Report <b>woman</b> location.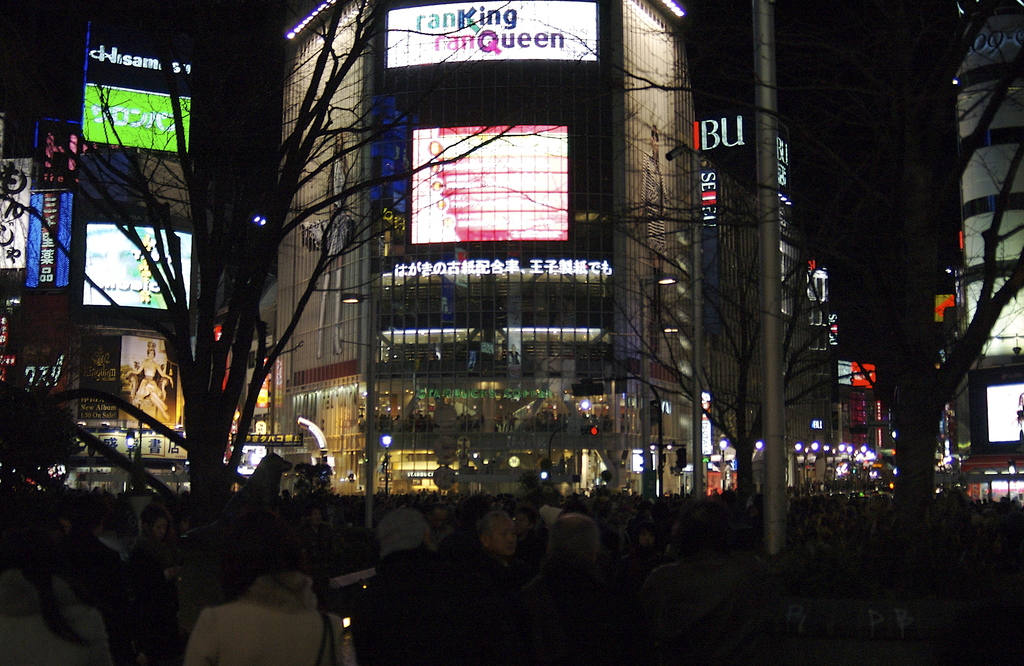
Report: 119:504:184:665.
